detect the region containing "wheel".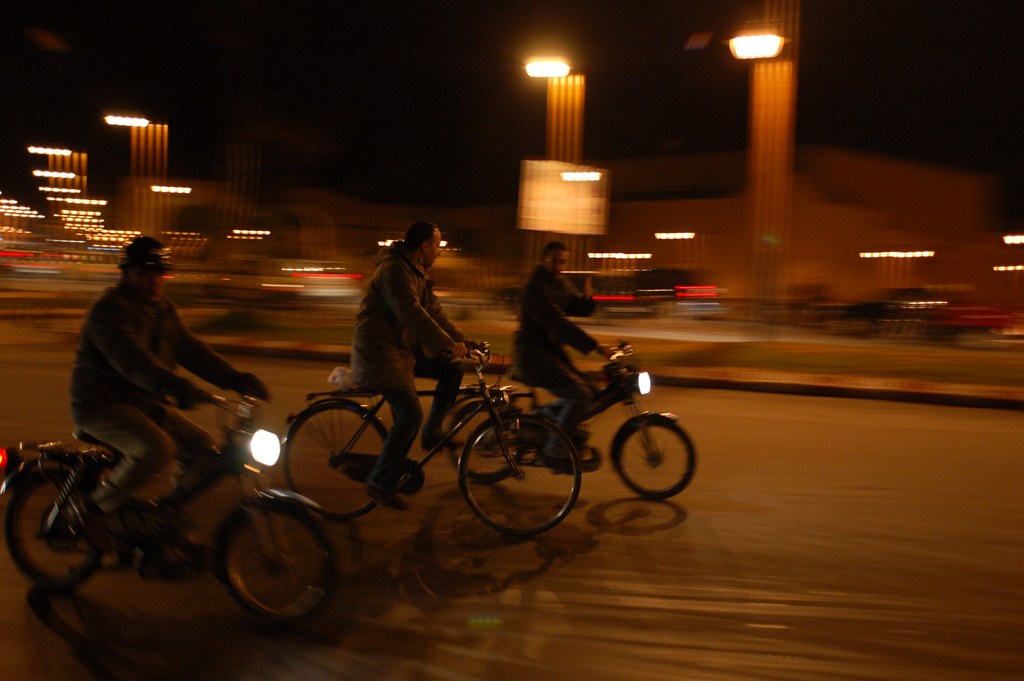
[x1=449, y1=405, x2=524, y2=481].
